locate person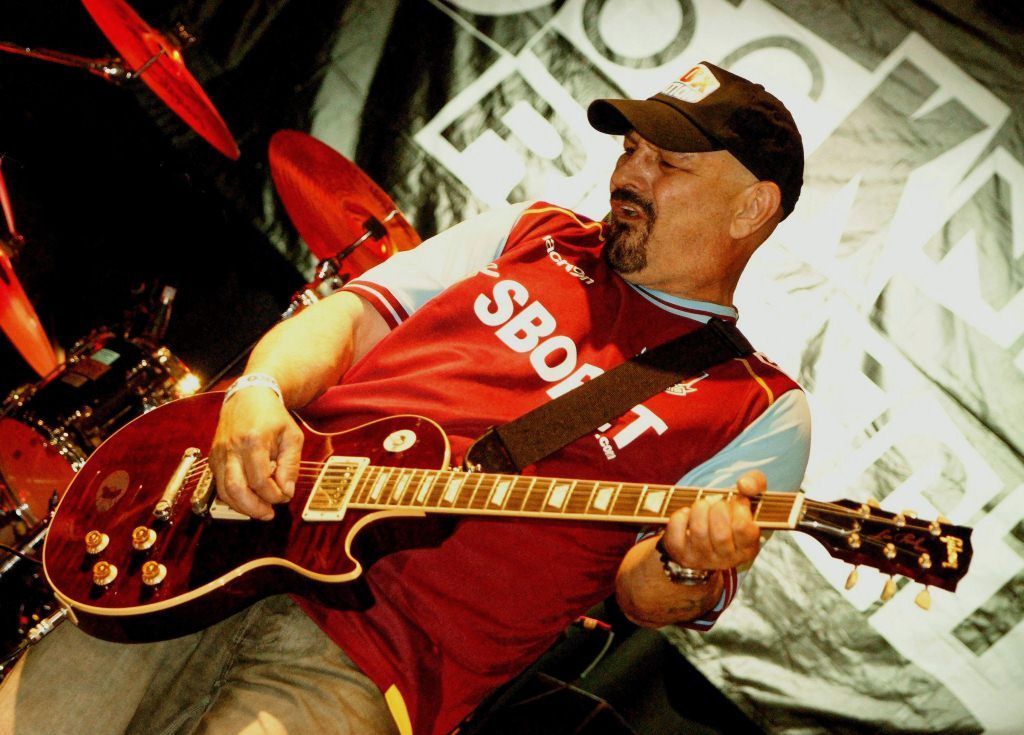
0/53/820/734
